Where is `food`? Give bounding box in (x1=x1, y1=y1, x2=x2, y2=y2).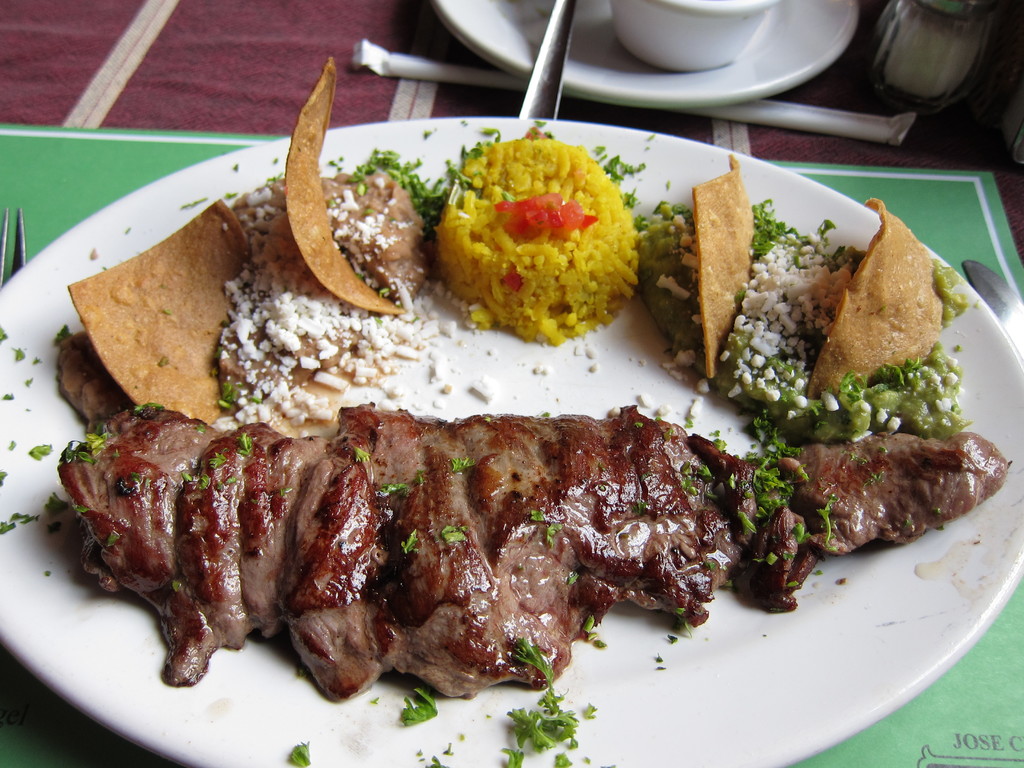
(x1=148, y1=216, x2=999, y2=732).
